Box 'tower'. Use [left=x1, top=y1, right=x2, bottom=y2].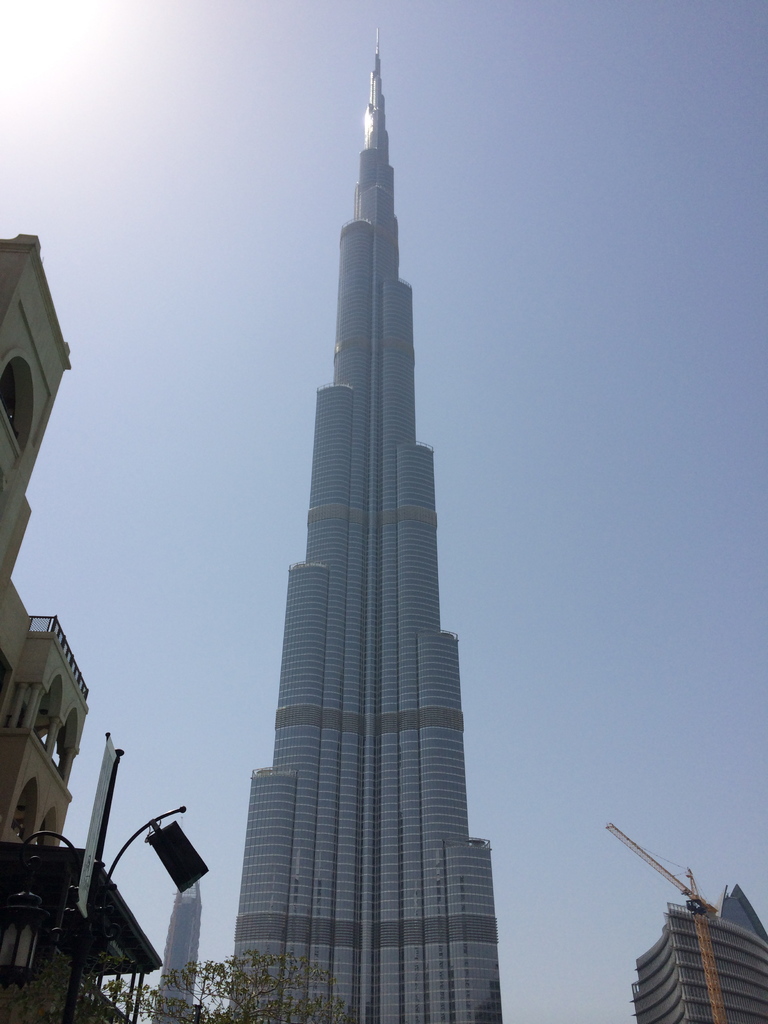
[left=147, top=879, right=205, bottom=1023].
